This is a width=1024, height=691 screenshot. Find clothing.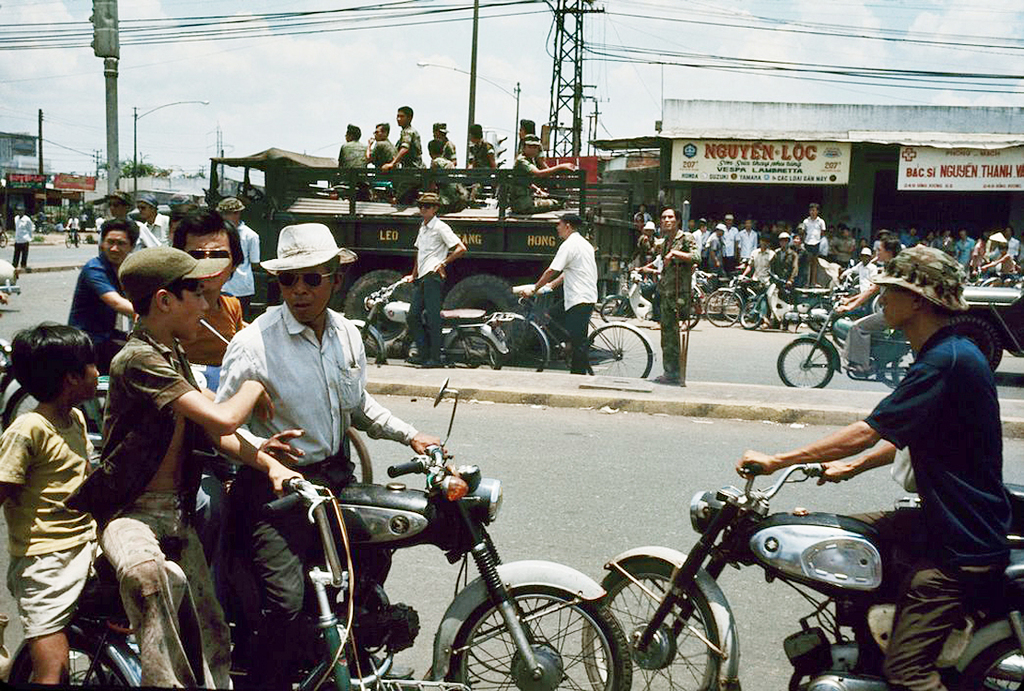
Bounding box: pyautogui.locateOnScreen(658, 231, 702, 392).
